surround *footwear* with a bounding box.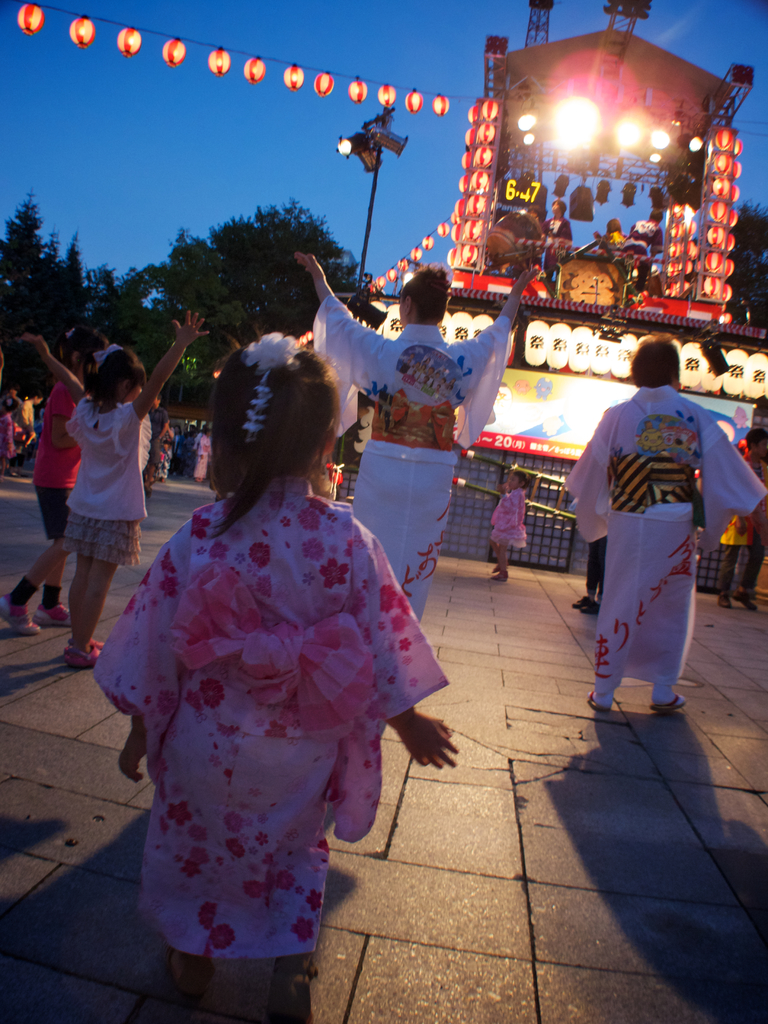
locate(0, 590, 40, 632).
